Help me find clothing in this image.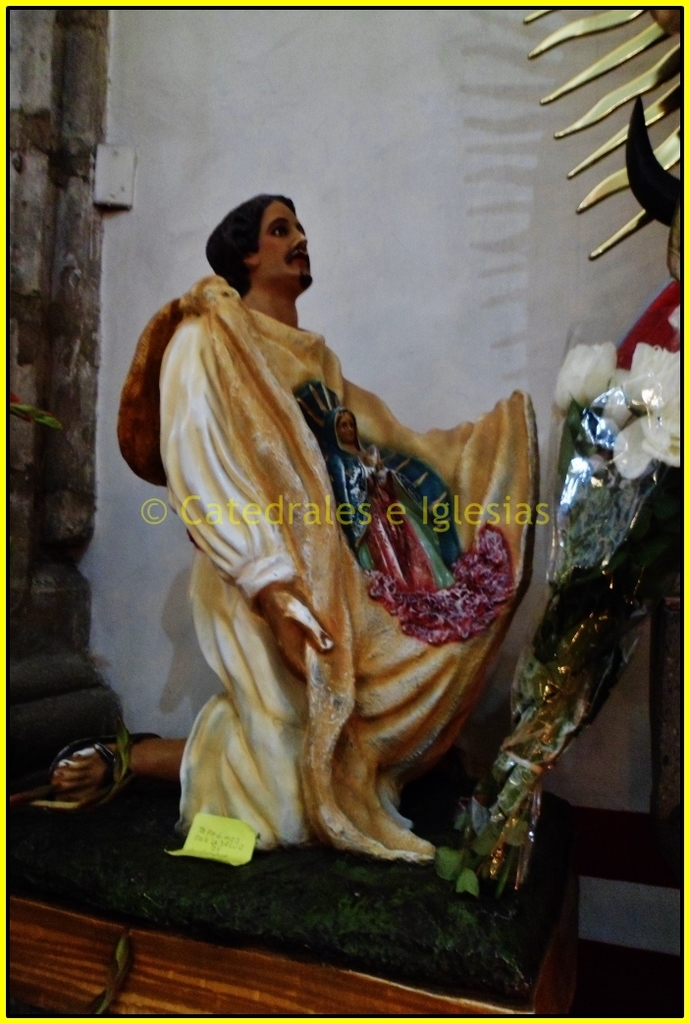
Found it: box(157, 263, 583, 875).
